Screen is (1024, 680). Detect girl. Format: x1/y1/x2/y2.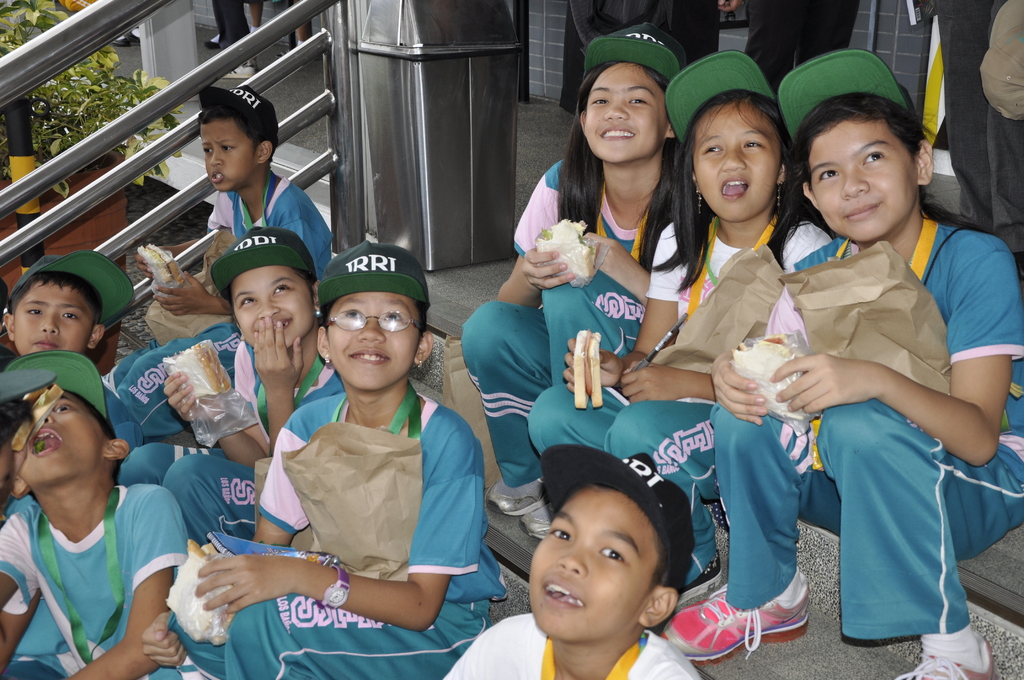
526/41/838/615.
